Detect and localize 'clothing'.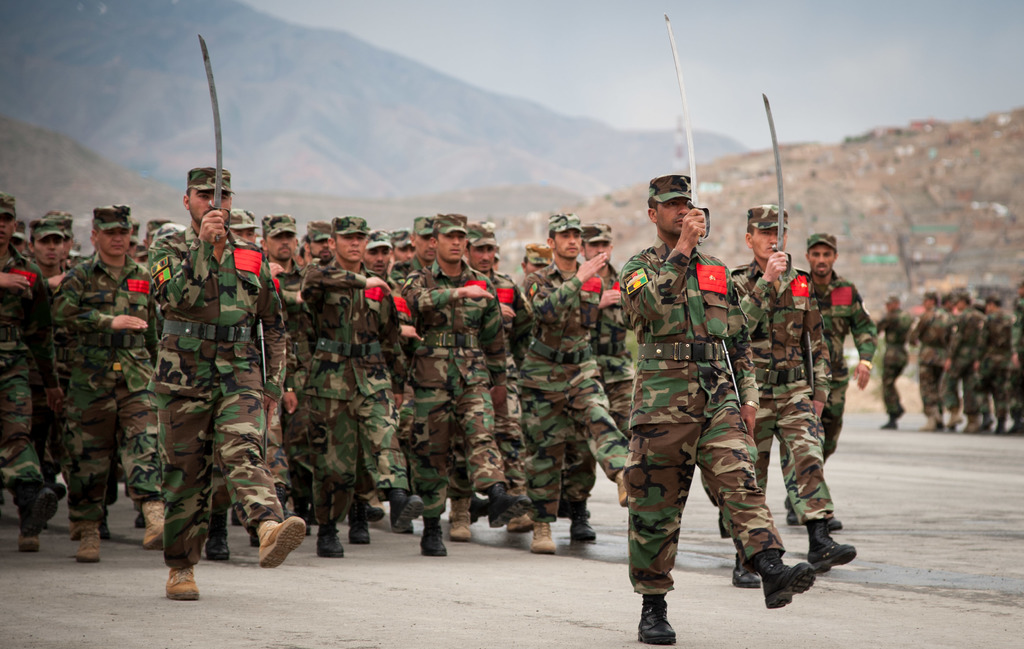
Localized at [x1=460, y1=270, x2=531, y2=505].
